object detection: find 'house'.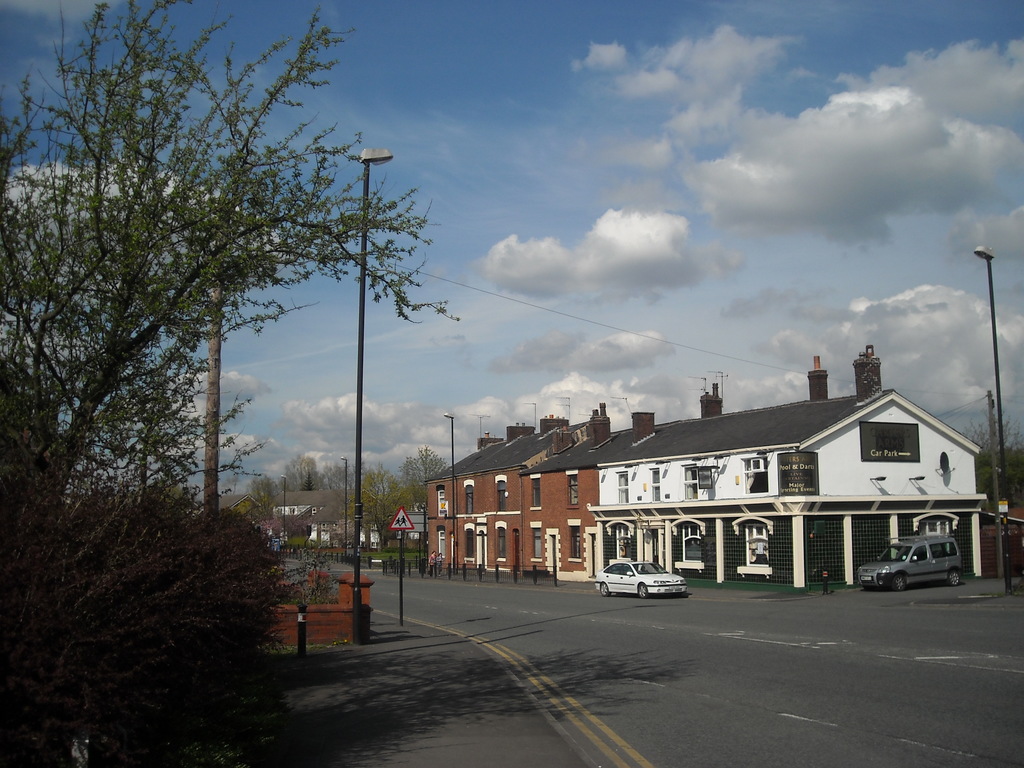
{"x1": 259, "y1": 488, "x2": 381, "y2": 557}.
